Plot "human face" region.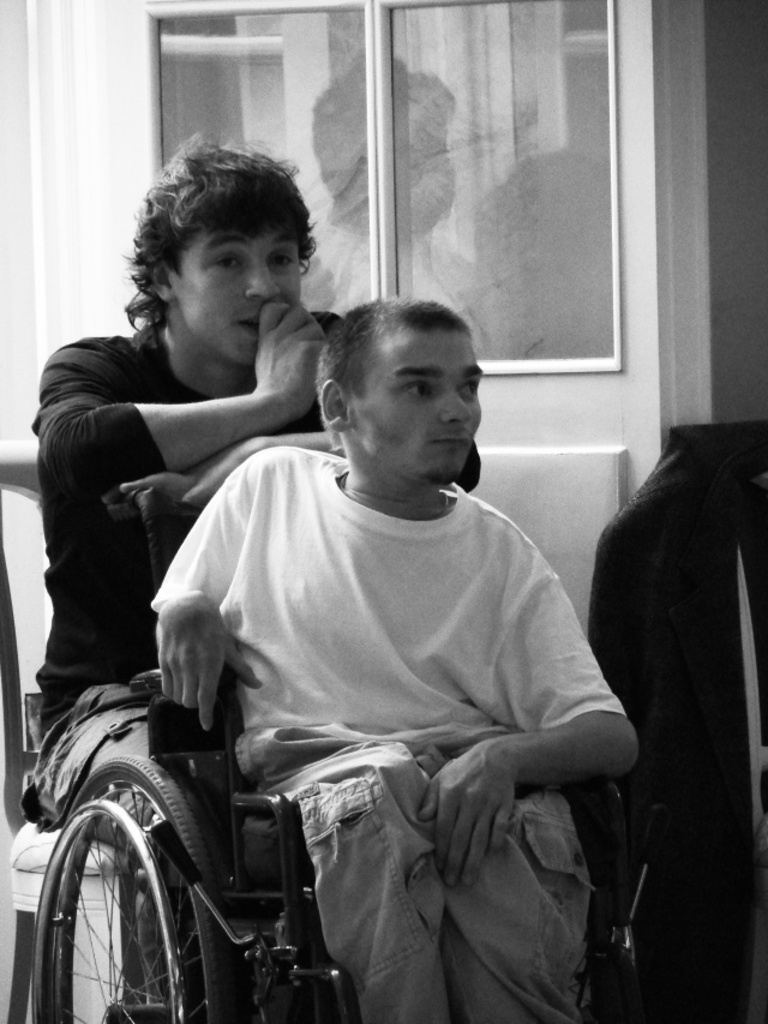
Plotted at box(347, 335, 484, 485).
